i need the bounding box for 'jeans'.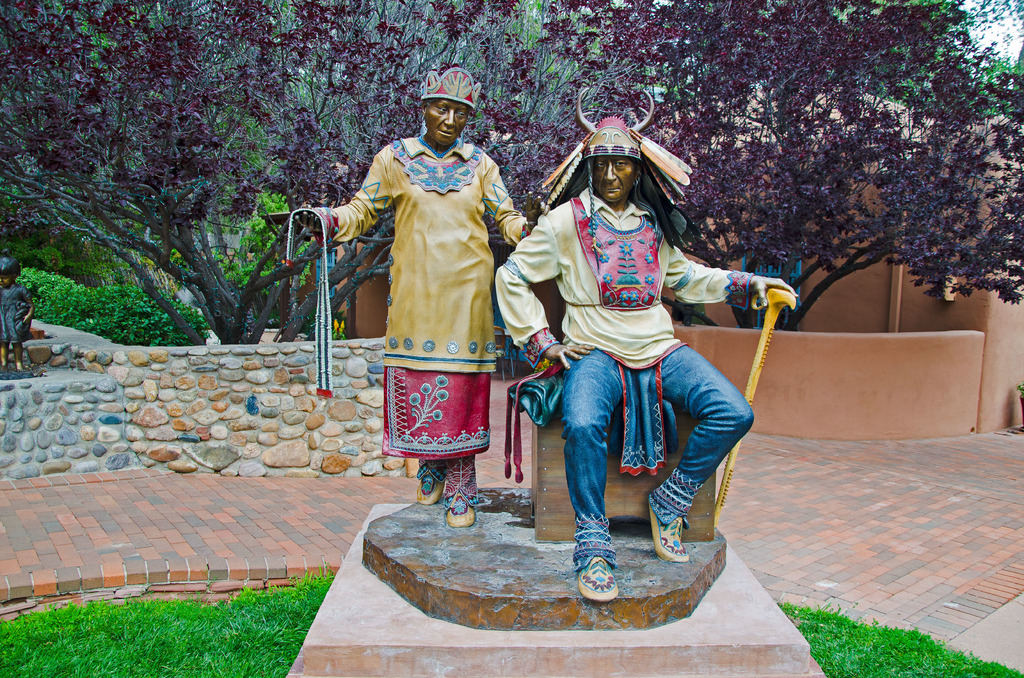
Here it is: BBox(530, 314, 752, 614).
